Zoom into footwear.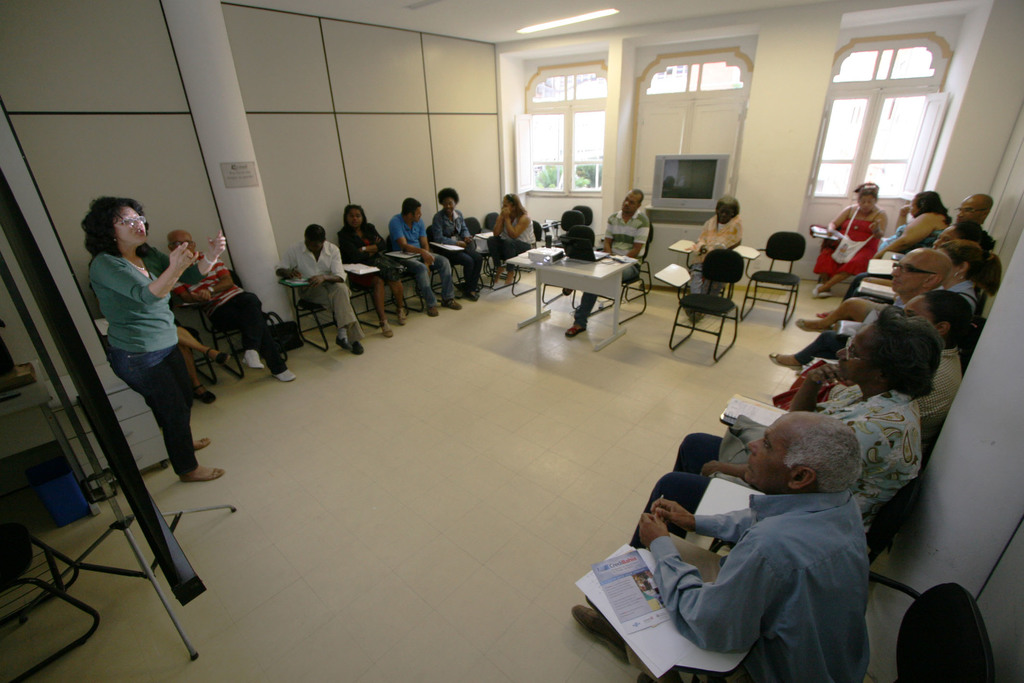
Zoom target: BBox(380, 320, 394, 338).
